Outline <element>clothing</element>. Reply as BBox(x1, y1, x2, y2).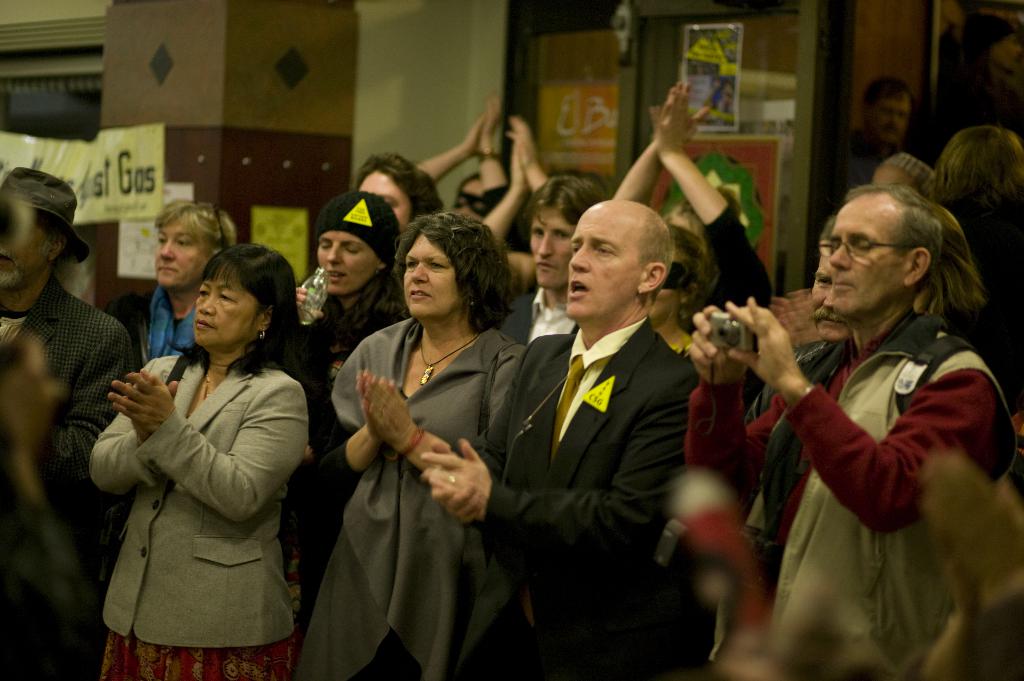
BBox(674, 200, 791, 323).
